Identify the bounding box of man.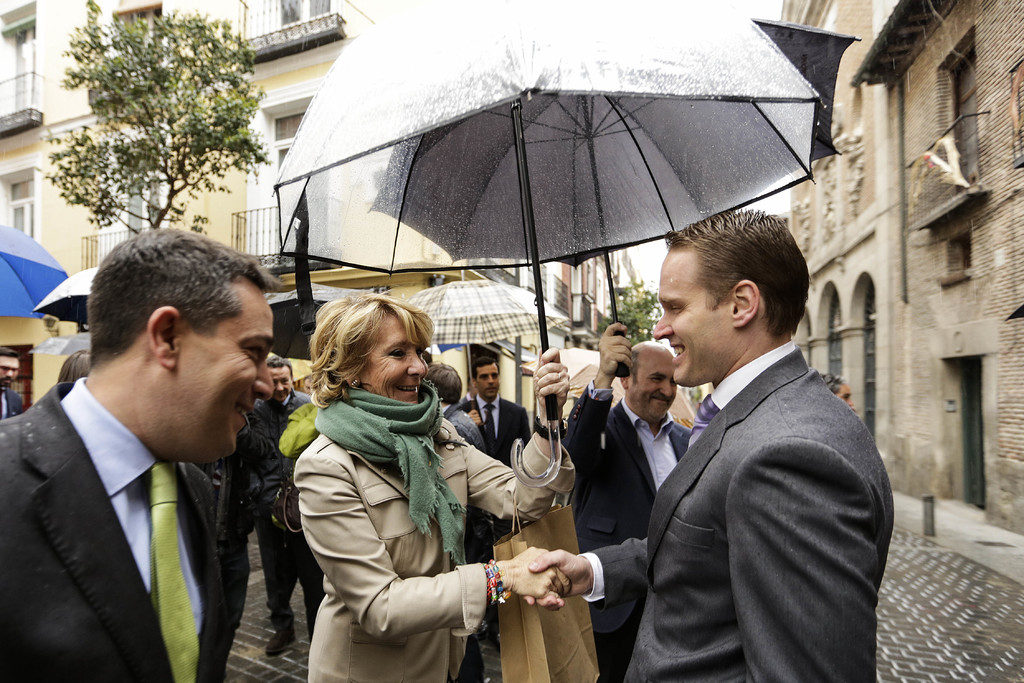
crop(524, 210, 895, 682).
